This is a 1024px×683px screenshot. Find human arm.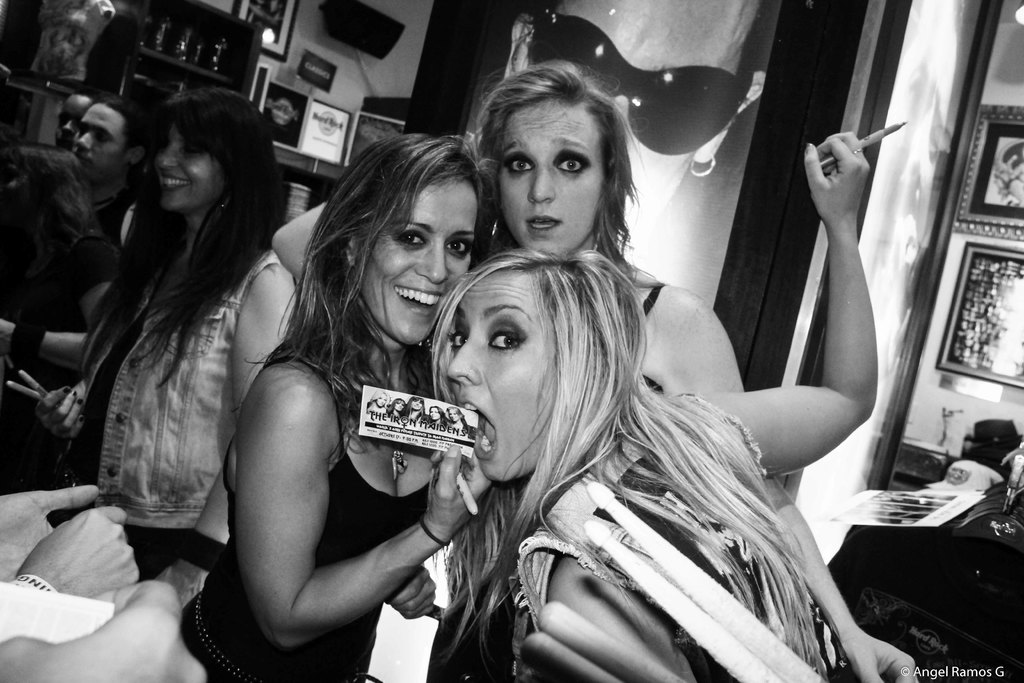
Bounding box: region(252, 358, 514, 655).
